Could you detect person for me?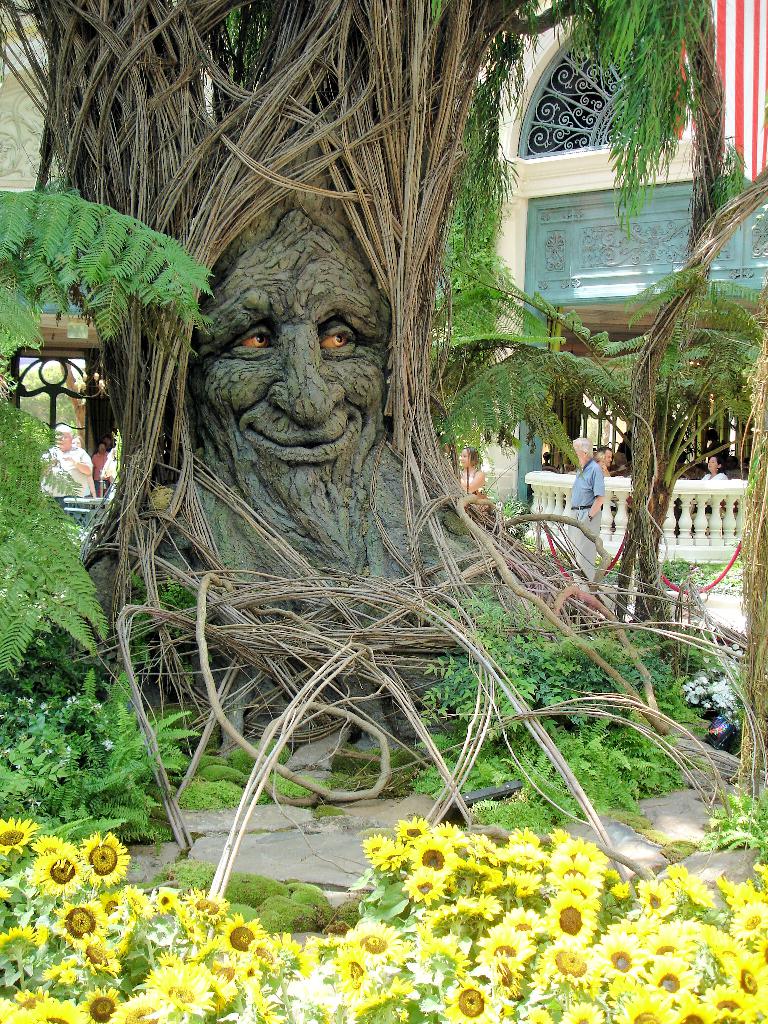
Detection result: {"left": 193, "top": 218, "right": 388, "bottom": 518}.
